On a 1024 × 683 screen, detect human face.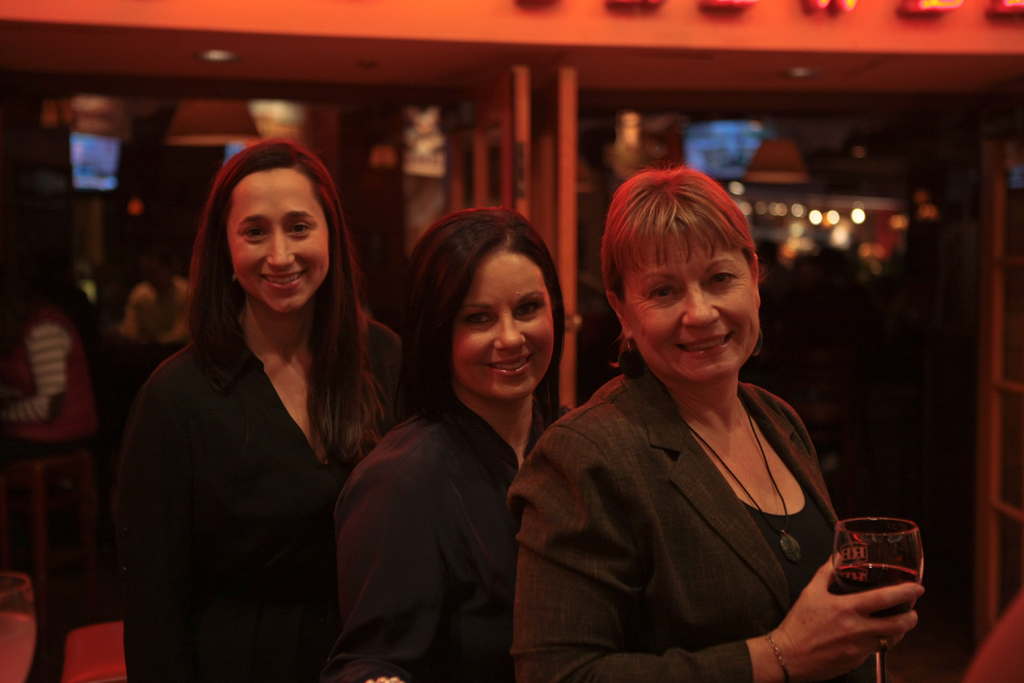
bbox=(447, 245, 555, 400).
